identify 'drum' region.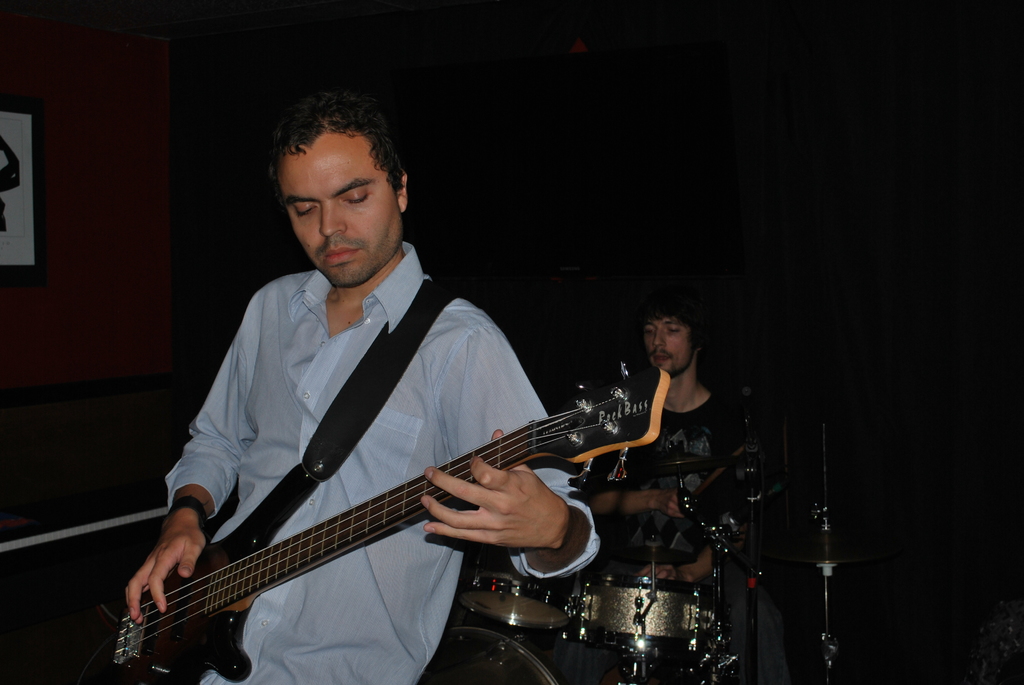
Region: rect(454, 548, 589, 631).
